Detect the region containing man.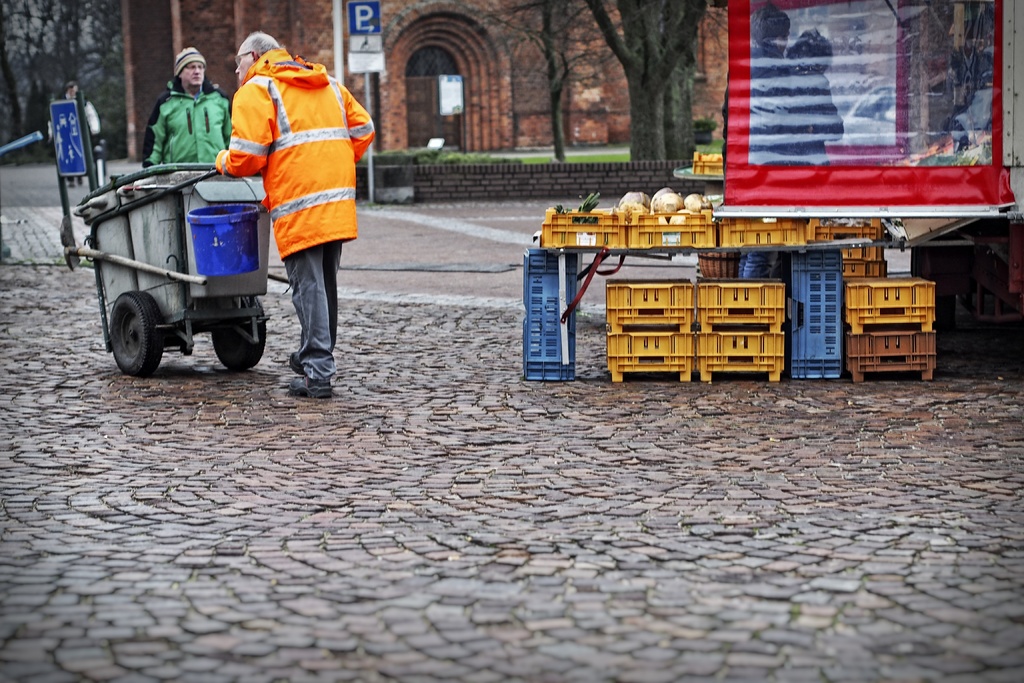
(45,73,105,190).
